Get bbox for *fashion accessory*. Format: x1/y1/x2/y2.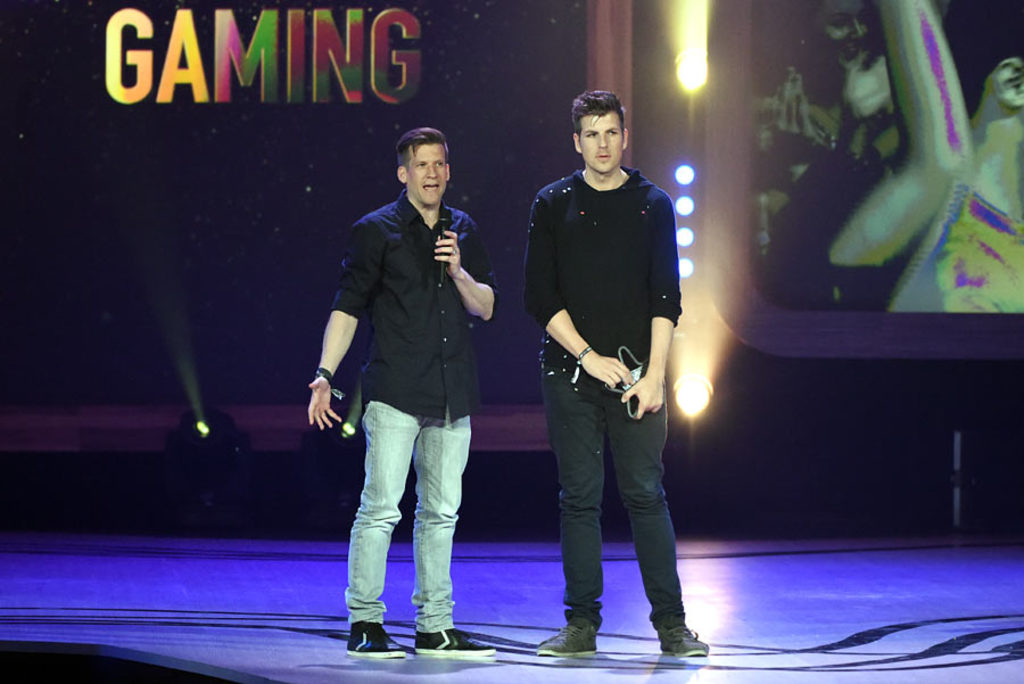
578/346/592/360.
